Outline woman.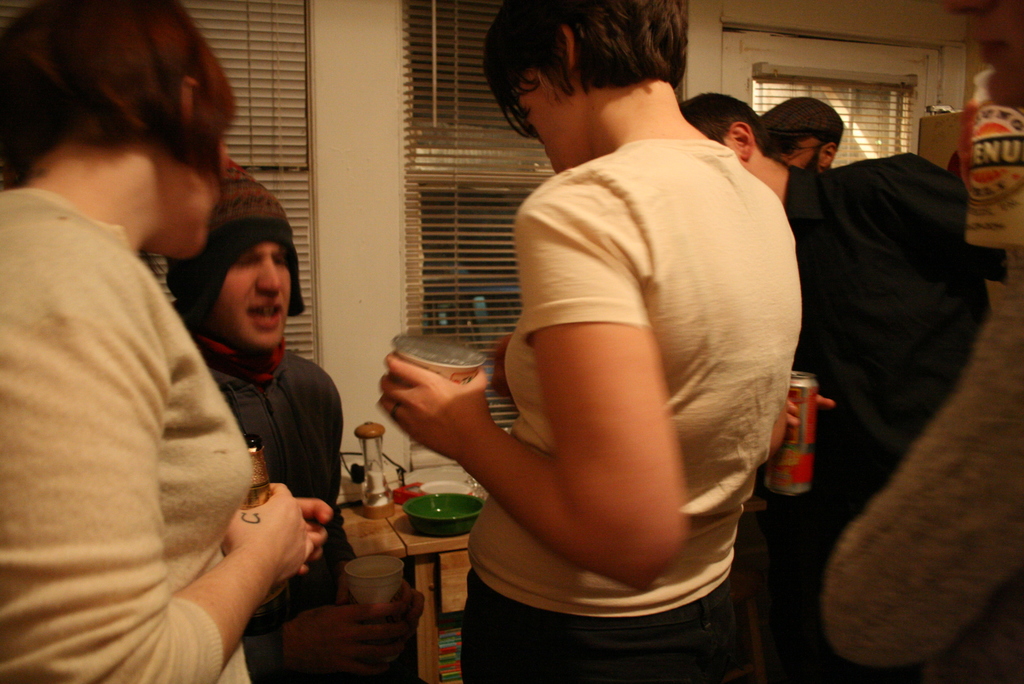
Outline: [0, 0, 328, 683].
